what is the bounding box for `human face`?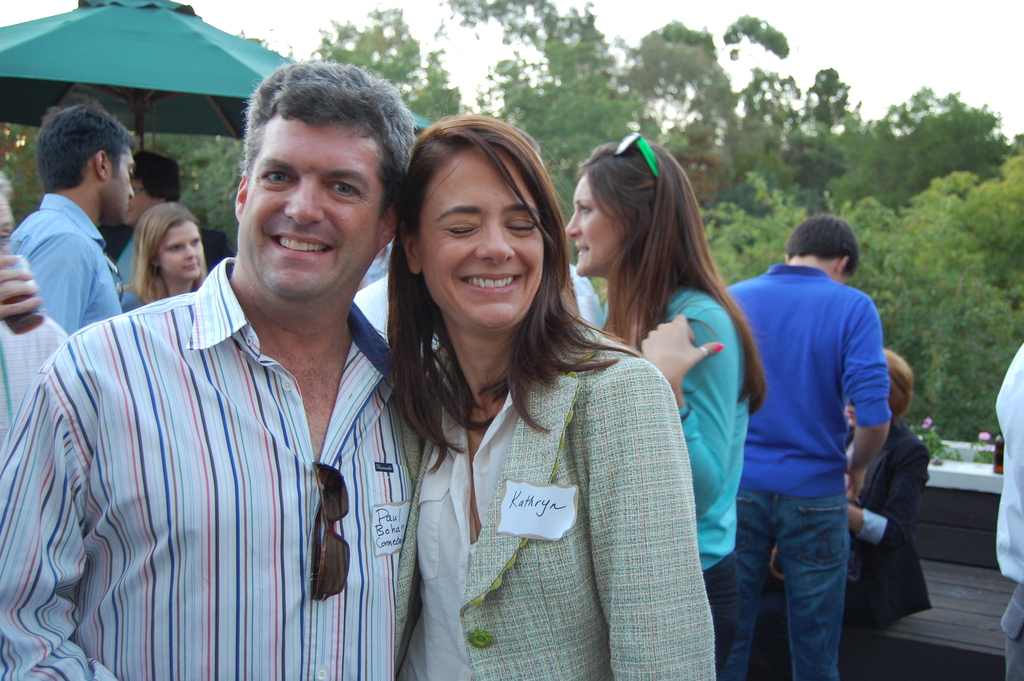
bbox(156, 220, 211, 283).
